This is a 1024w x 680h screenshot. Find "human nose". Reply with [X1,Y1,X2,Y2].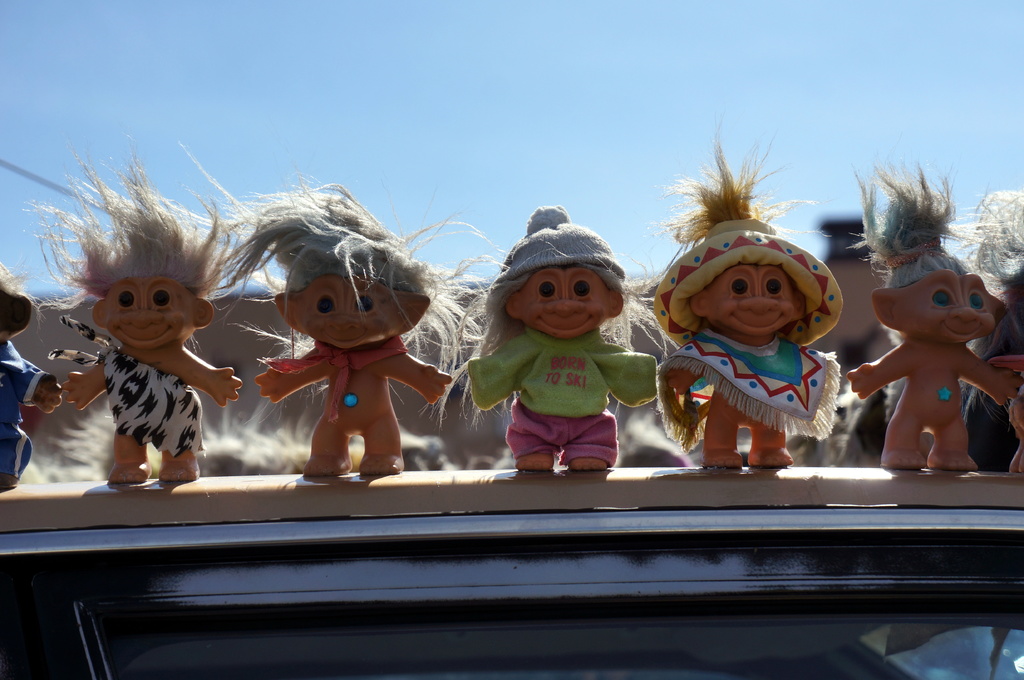
[737,277,781,313].
